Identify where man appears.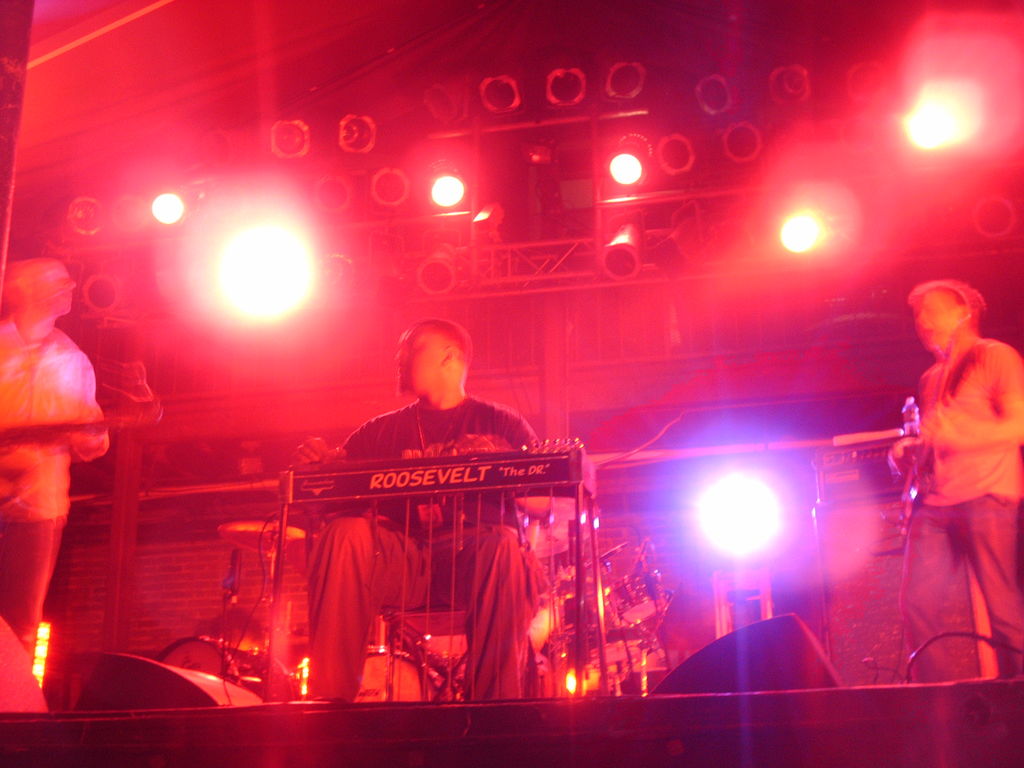
Appears at bbox=(268, 302, 581, 690).
